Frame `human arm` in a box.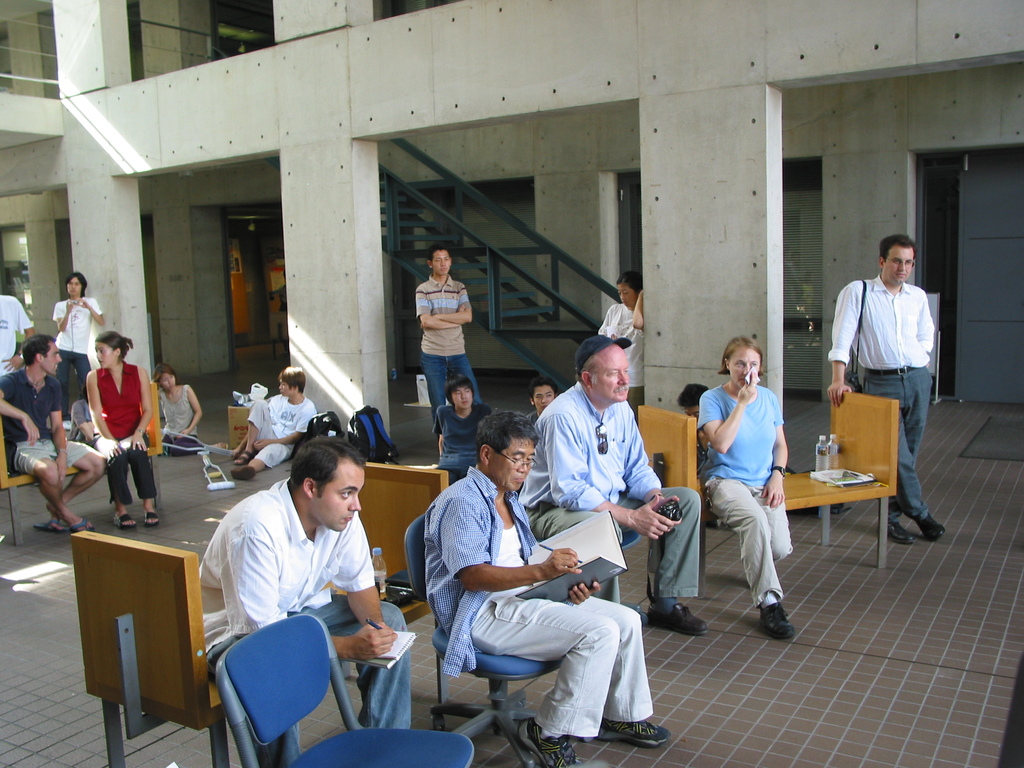
76, 296, 109, 326.
